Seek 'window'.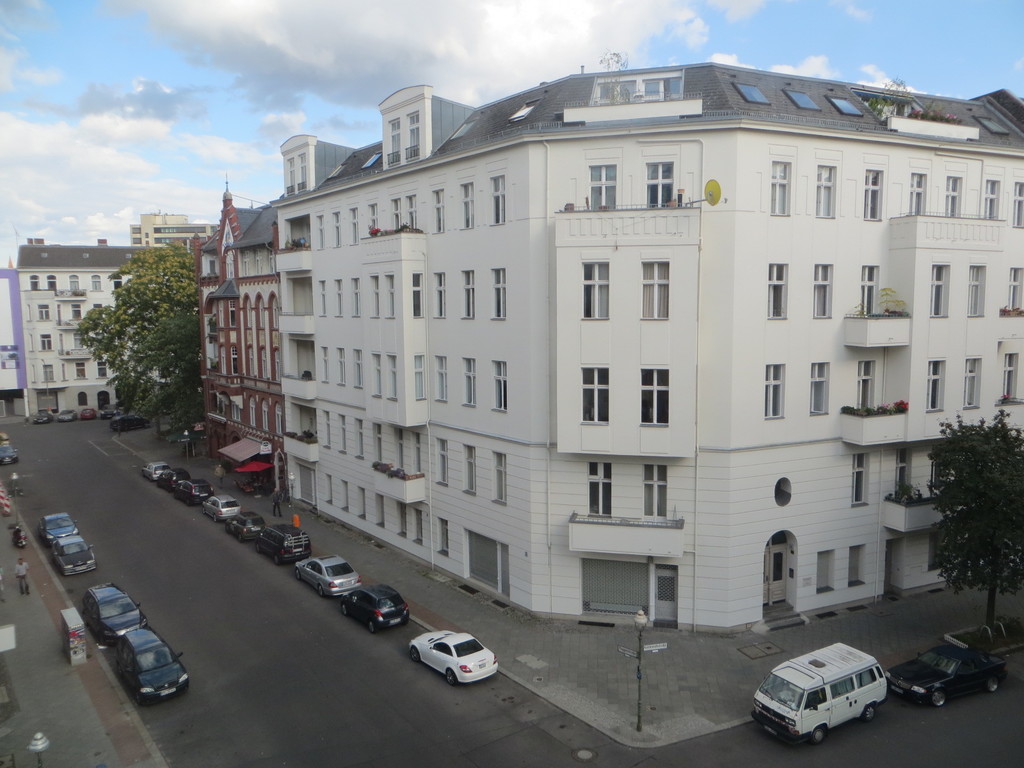
826, 95, 863, 115.
